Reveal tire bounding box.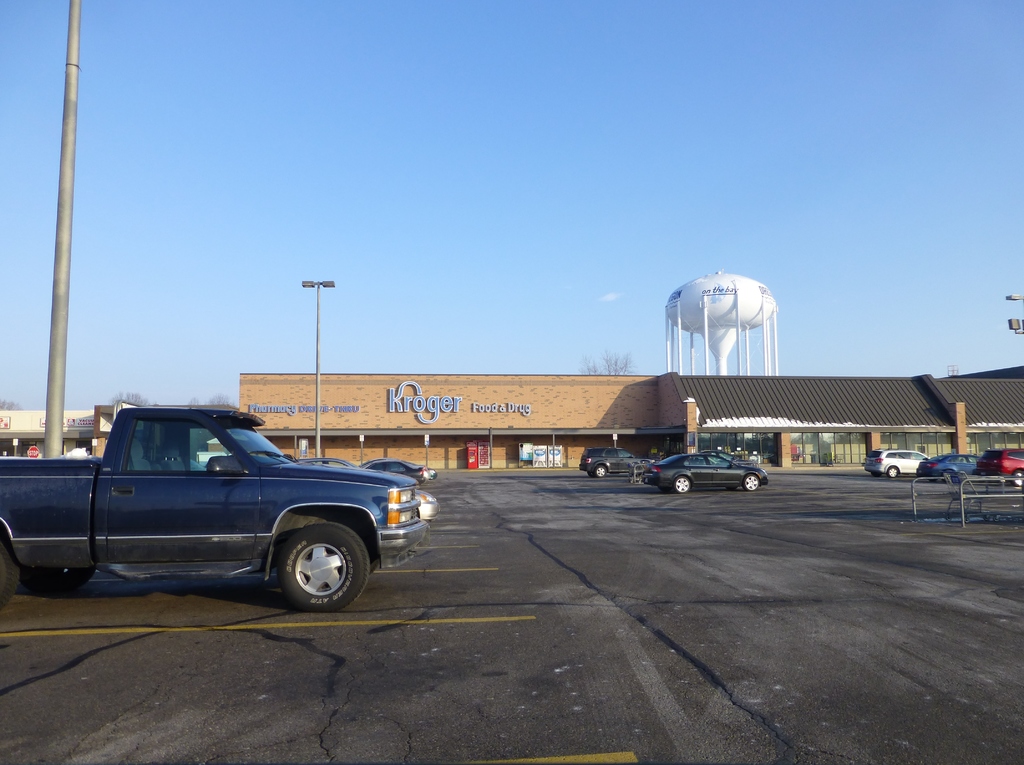
Revealed: 722:485:737:490.
